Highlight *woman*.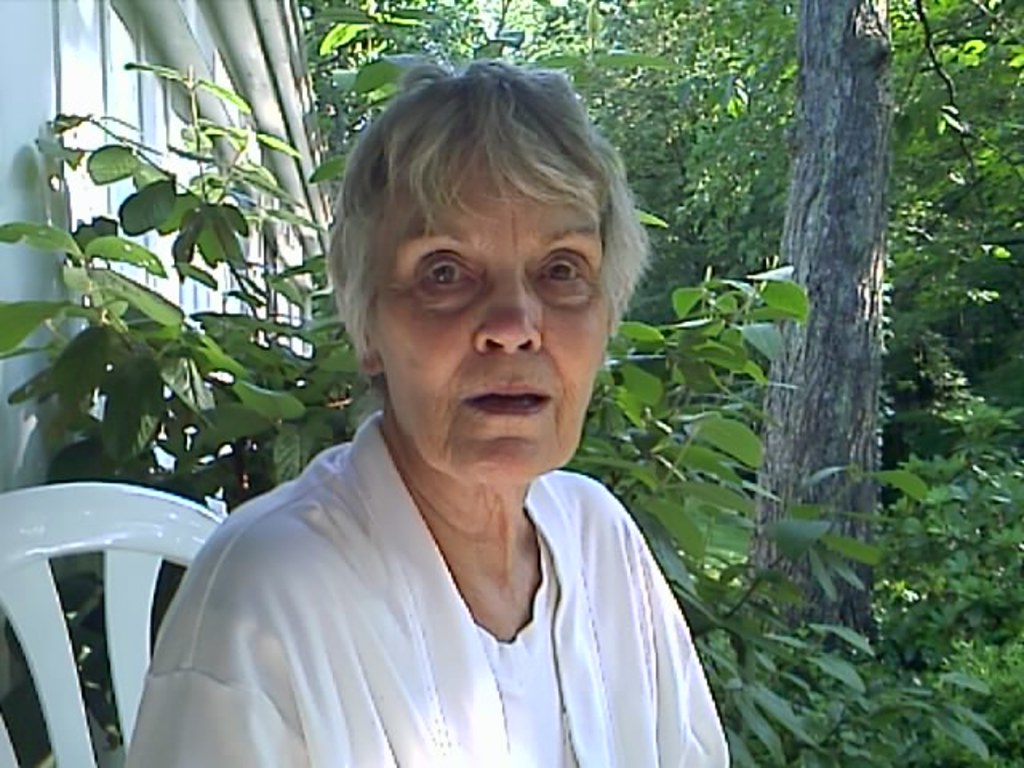
Highlighted region: 125, 48, 736, 766.
